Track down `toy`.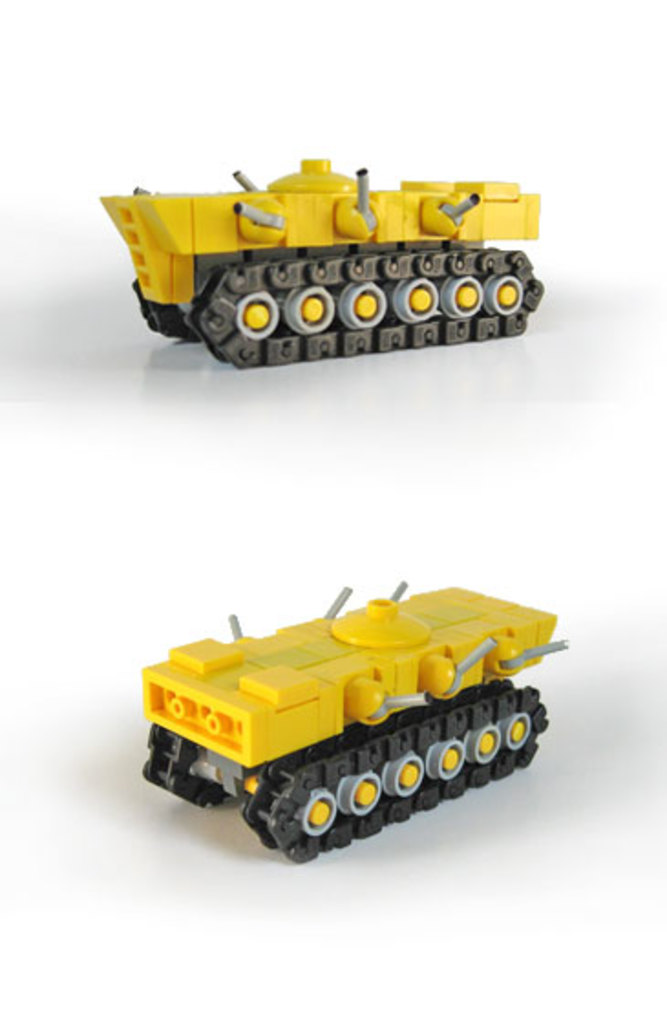
Tracked to box(58, 133, 566, 369).
